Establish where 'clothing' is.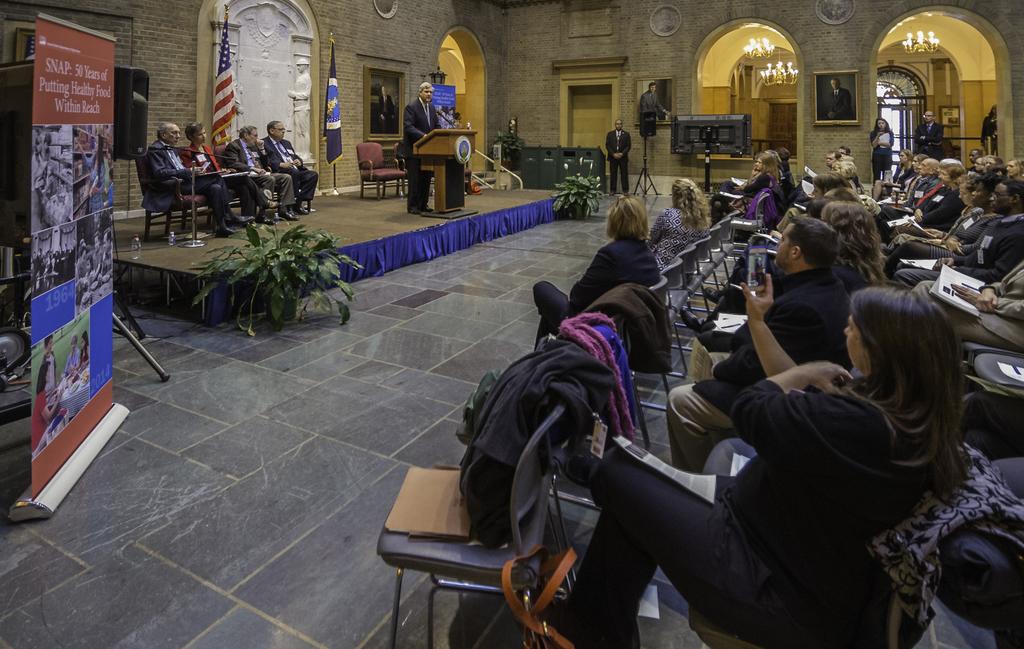
Established at <region>780, 163, 804, 198</region>.
